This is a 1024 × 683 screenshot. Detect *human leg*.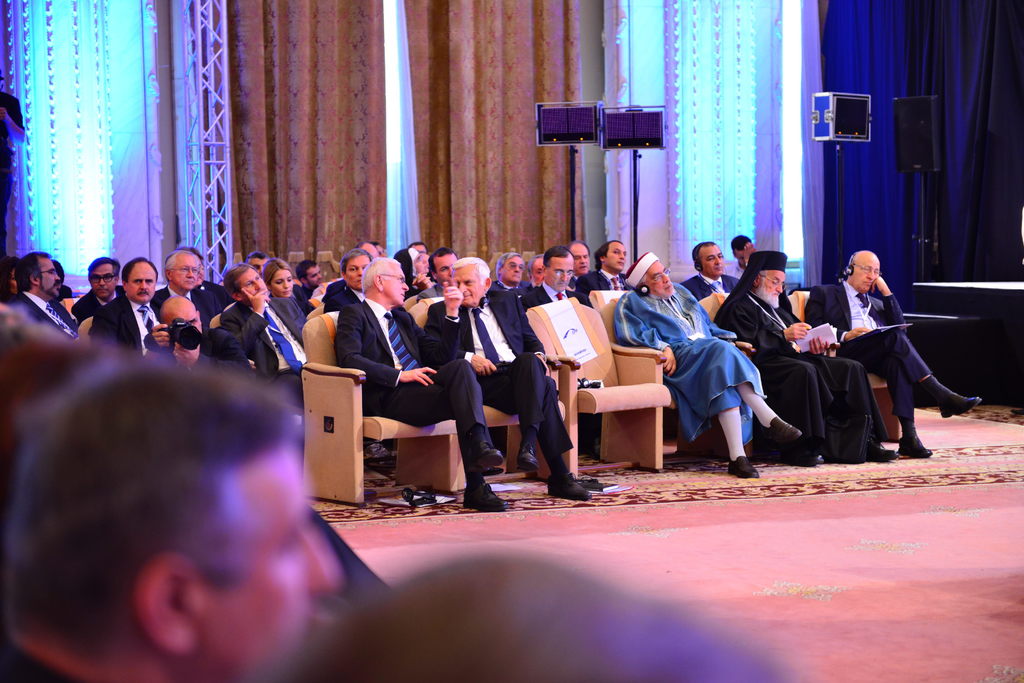
bbox=[722, 406, 758, 473].
